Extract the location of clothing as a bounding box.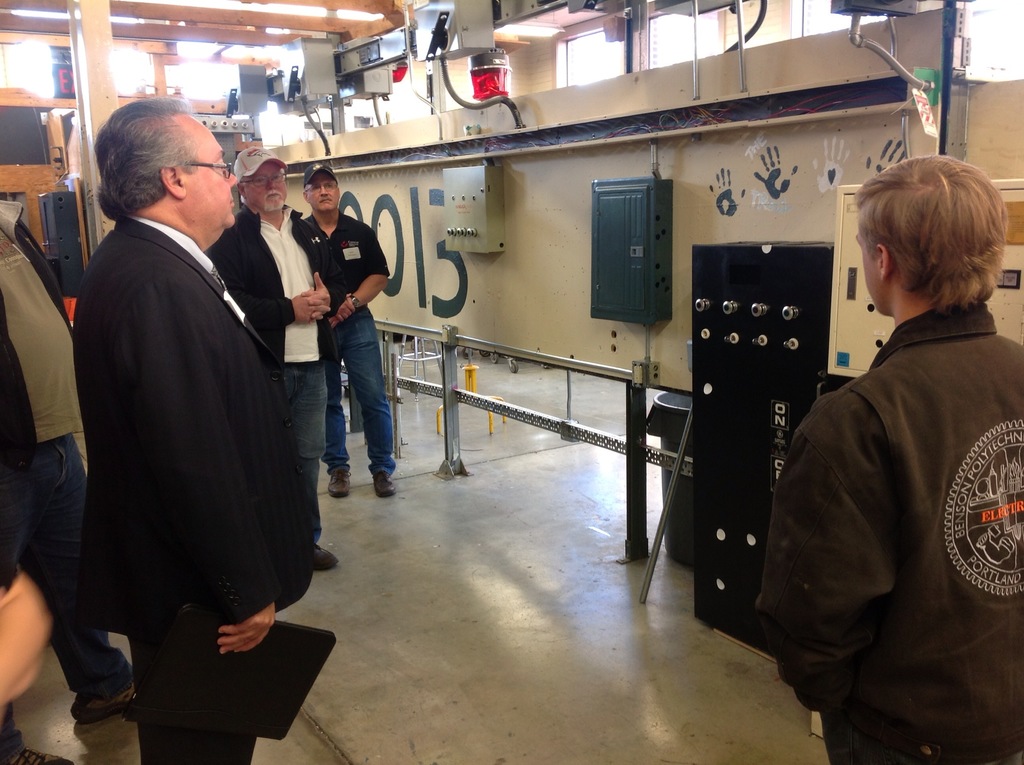
bbox=[74, 206, 320, 764].
